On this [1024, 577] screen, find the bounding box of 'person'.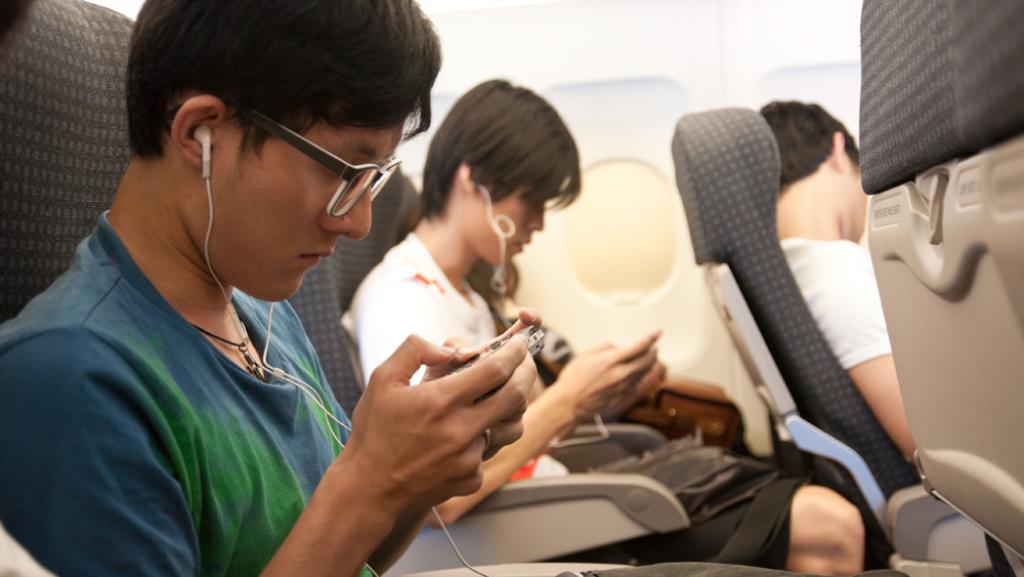
Bounding box: {"left": 771, "top": 95, "right": 931, "bottom": 472}.
